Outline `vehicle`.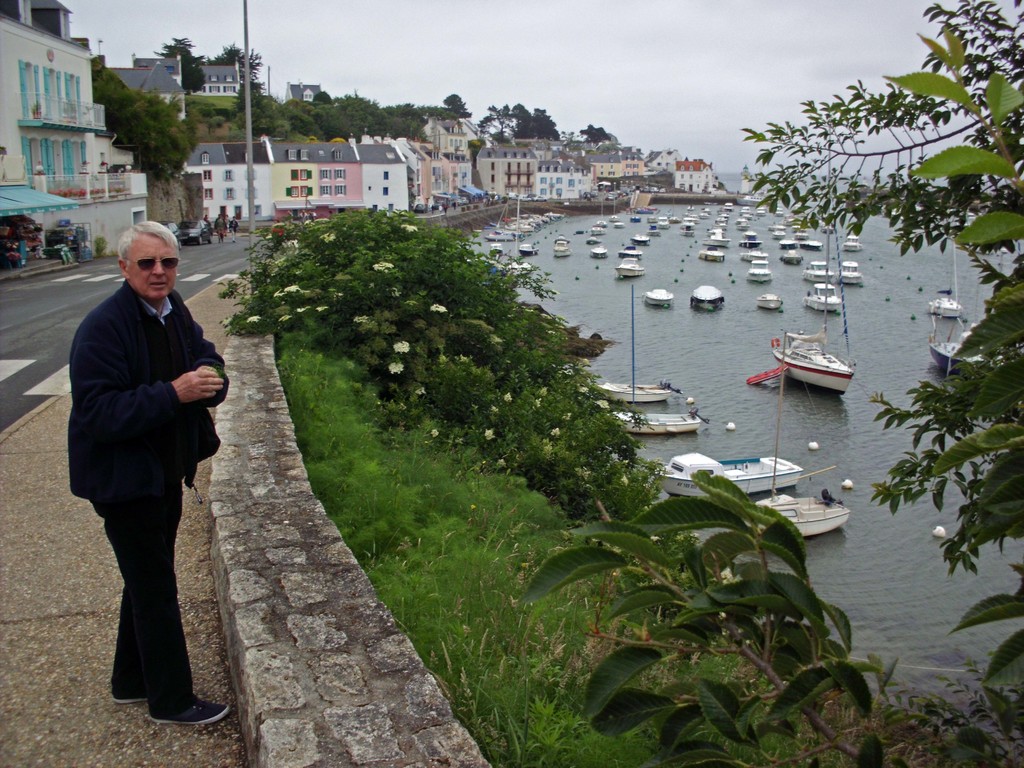
Outline: x1=630, y1=216, x2=642, y2=222.
